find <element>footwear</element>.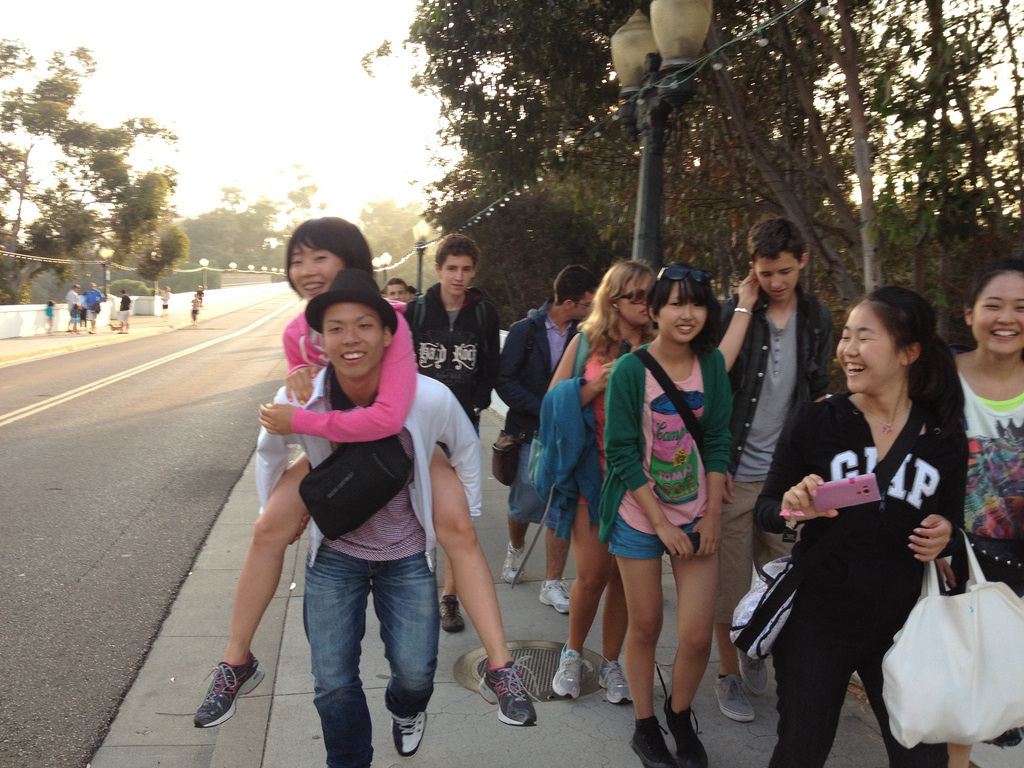
x1=740, y1=648, x2=769, y2=696.
